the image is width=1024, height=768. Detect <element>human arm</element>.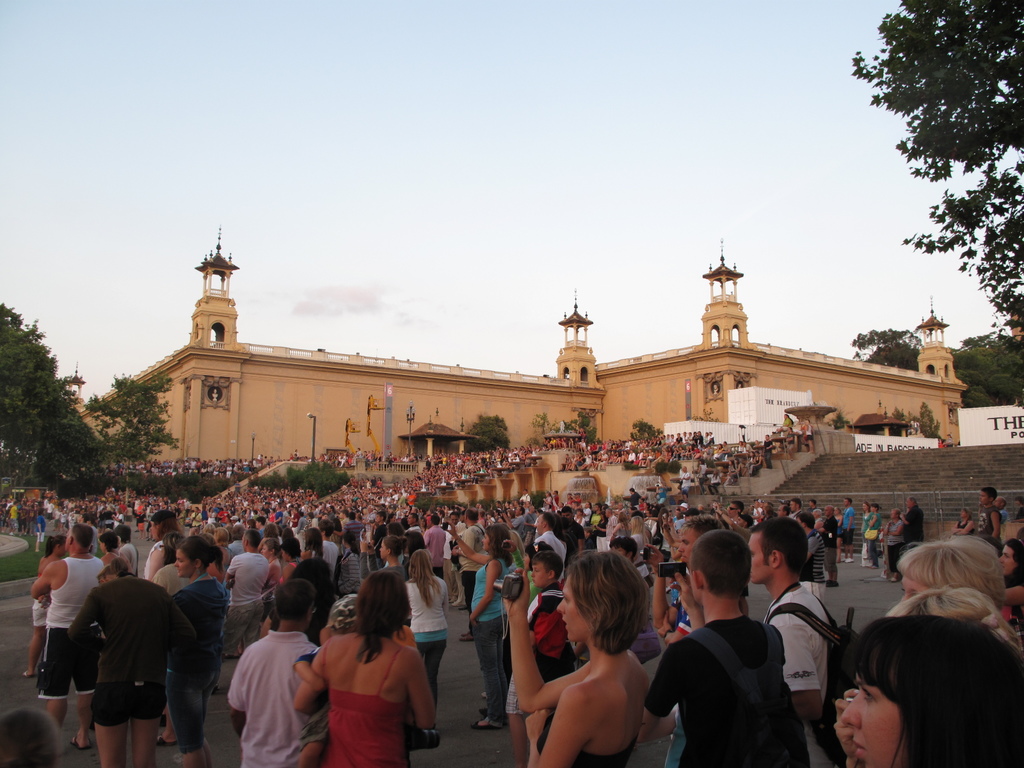
Detection: [833,686,865,767].
